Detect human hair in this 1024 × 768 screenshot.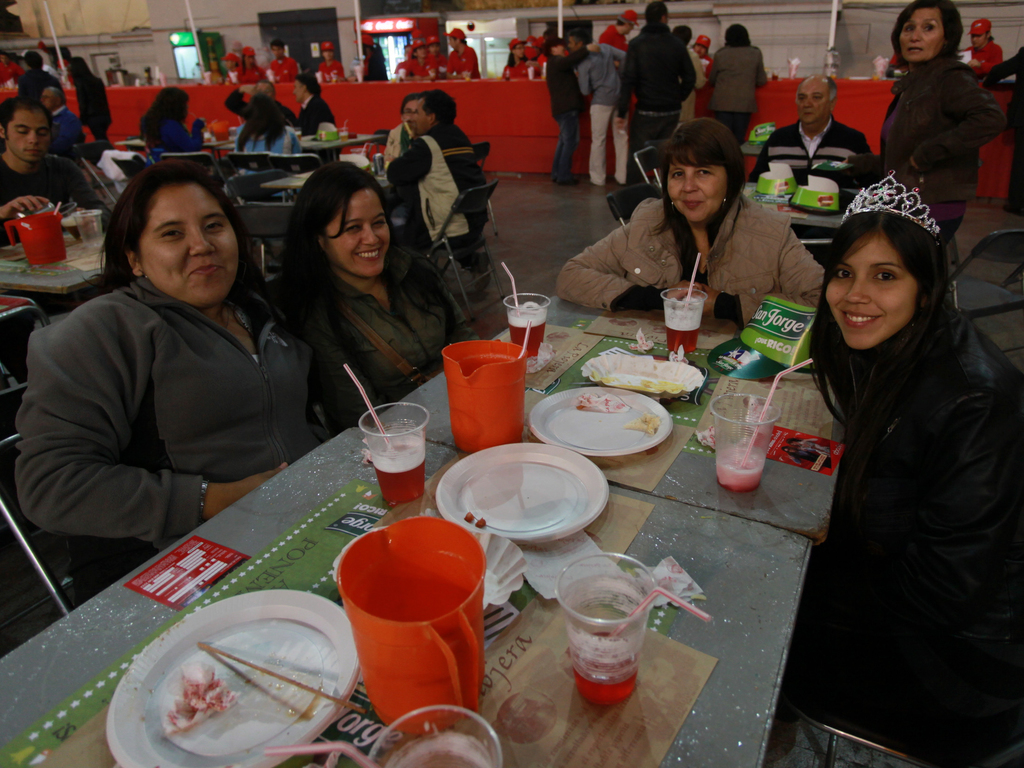
Detection: [x1=399, y1=92, x2=426, y2=113].
